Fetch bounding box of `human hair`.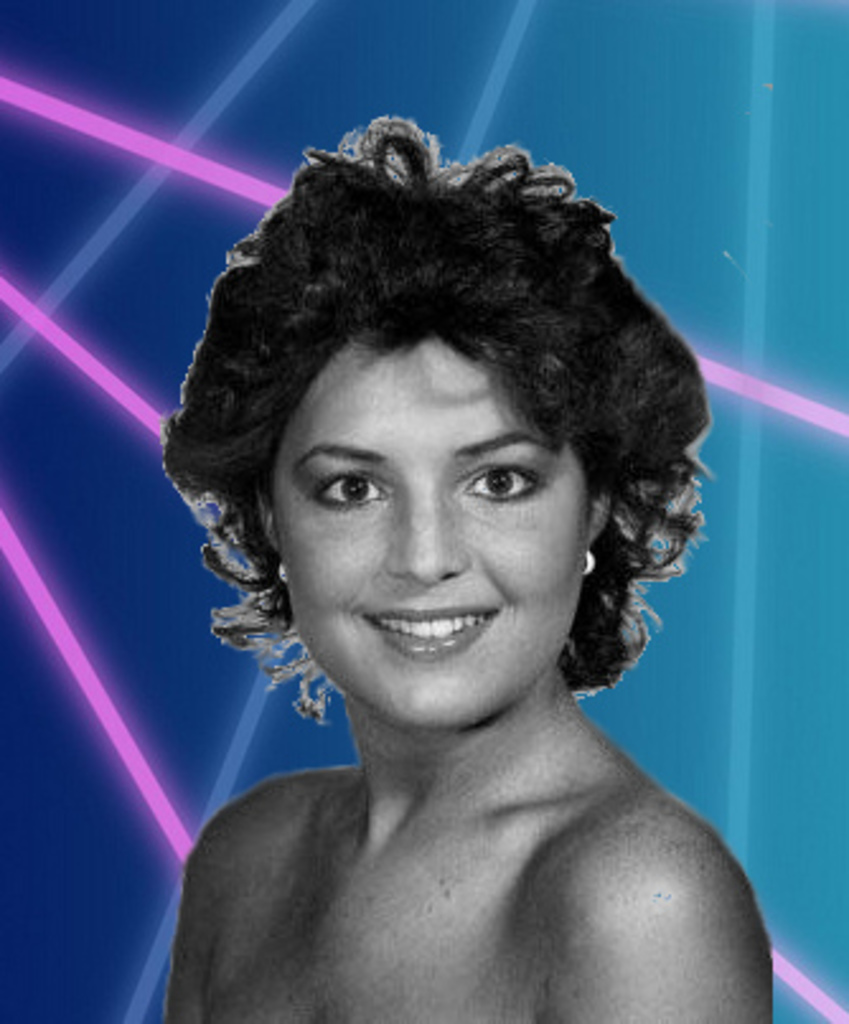
Bbox: 158,104,702,722.
